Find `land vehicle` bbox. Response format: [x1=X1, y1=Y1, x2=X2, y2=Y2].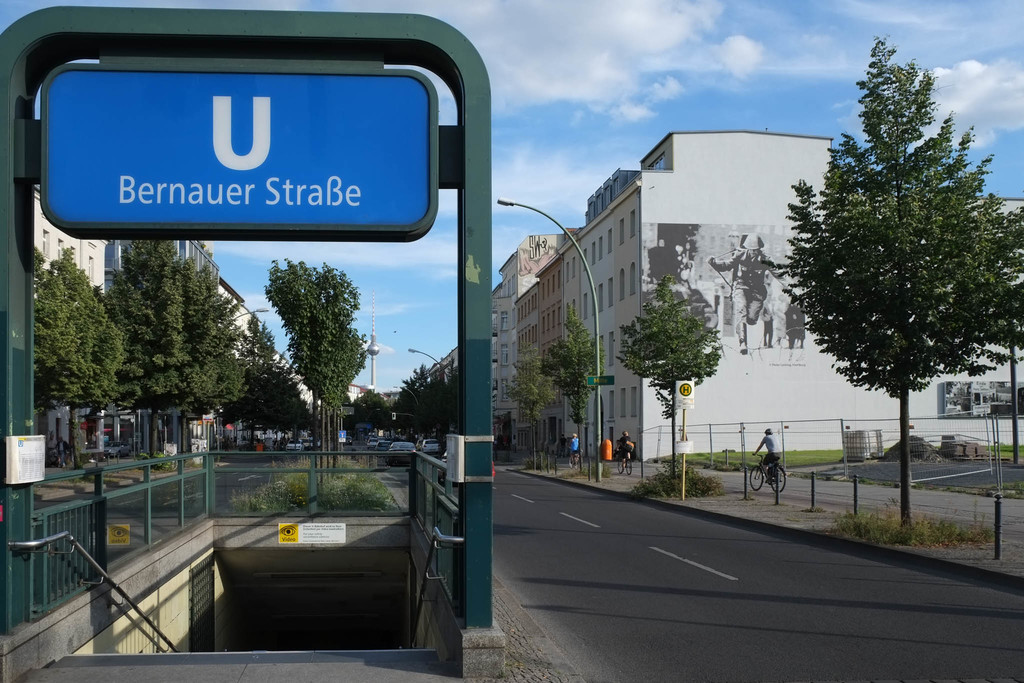
[x1=369, y1=437, x2=372, y2=447].
